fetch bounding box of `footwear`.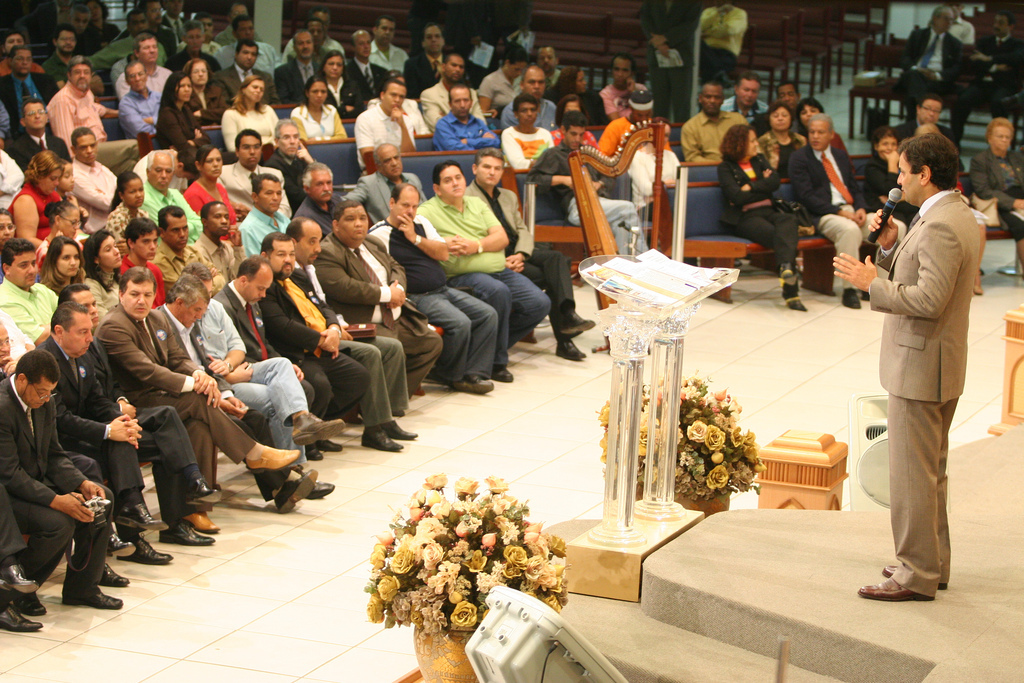
Bbox: pyautogui.locateOnScreen(160, 523, 211, 547).
